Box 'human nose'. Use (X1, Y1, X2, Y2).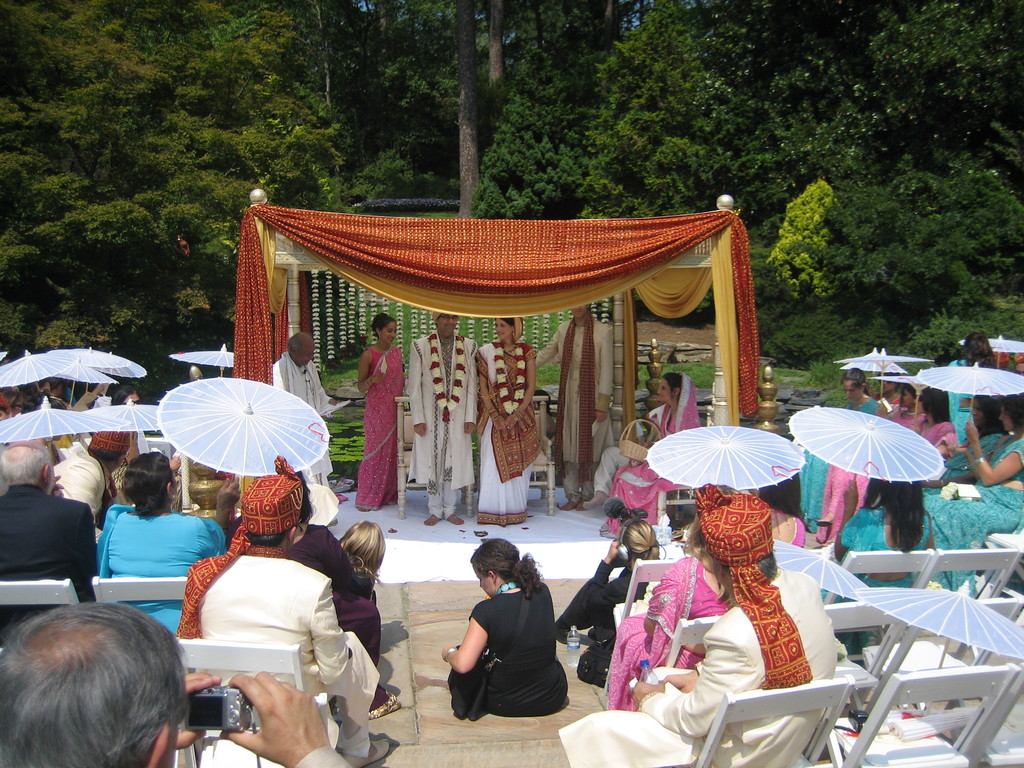
(308, 352, 315, 361).
